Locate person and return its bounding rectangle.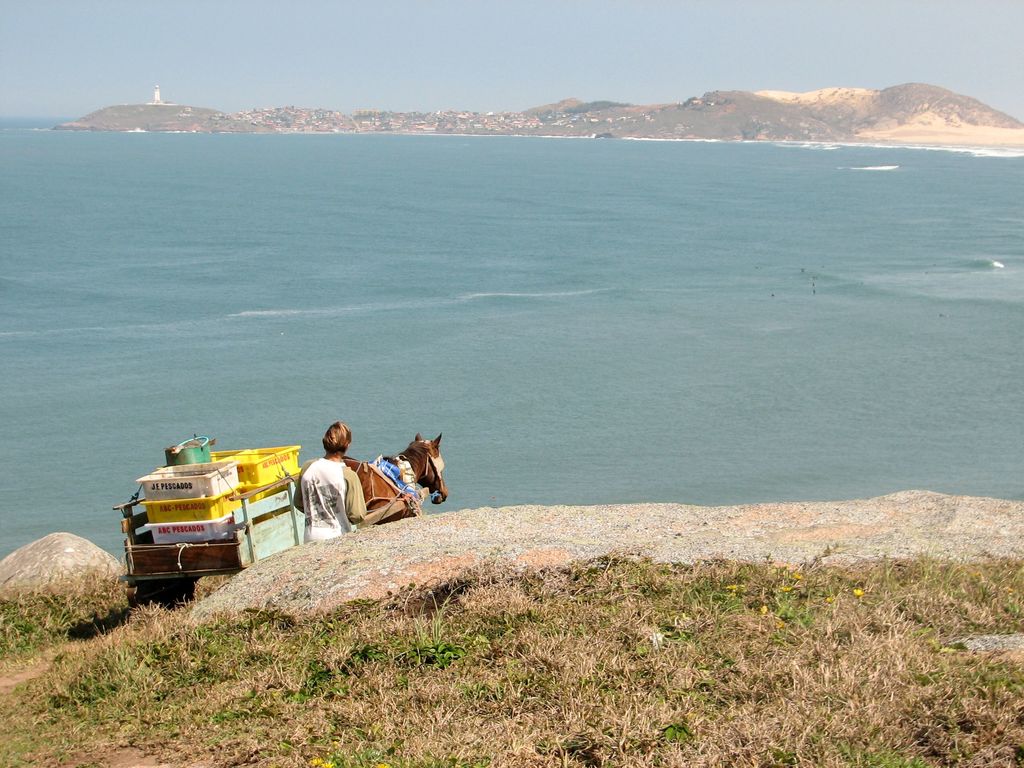
[285,432,362,552].
